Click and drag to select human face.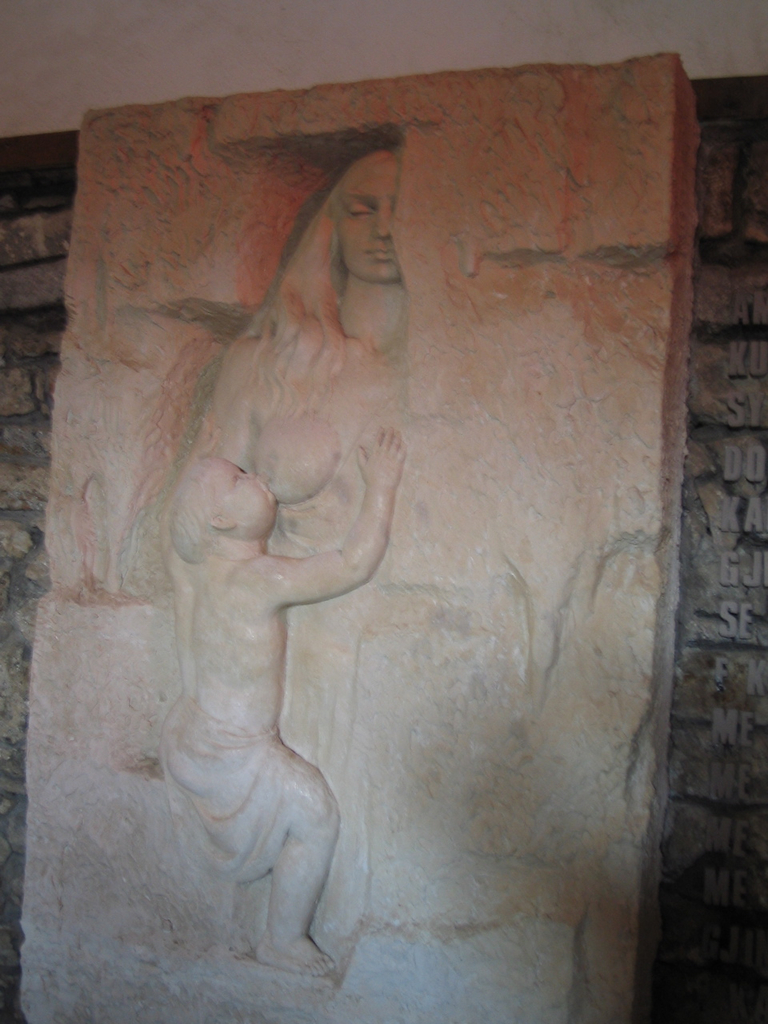
Selection: 209 460 267 524.
